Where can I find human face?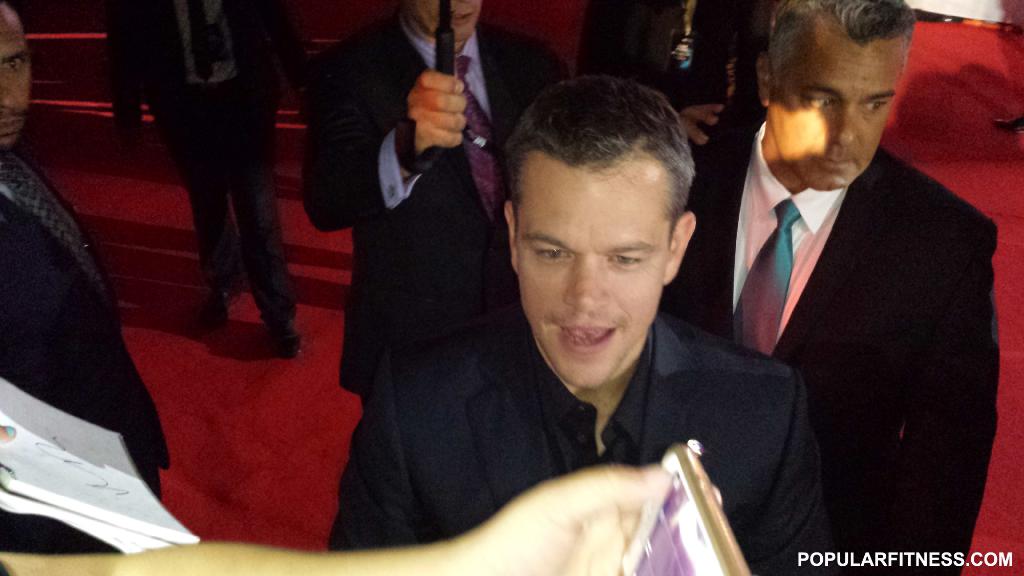
You can find it at {"left": 522, "top": 162, "right": 671, "bottom": 381}.
